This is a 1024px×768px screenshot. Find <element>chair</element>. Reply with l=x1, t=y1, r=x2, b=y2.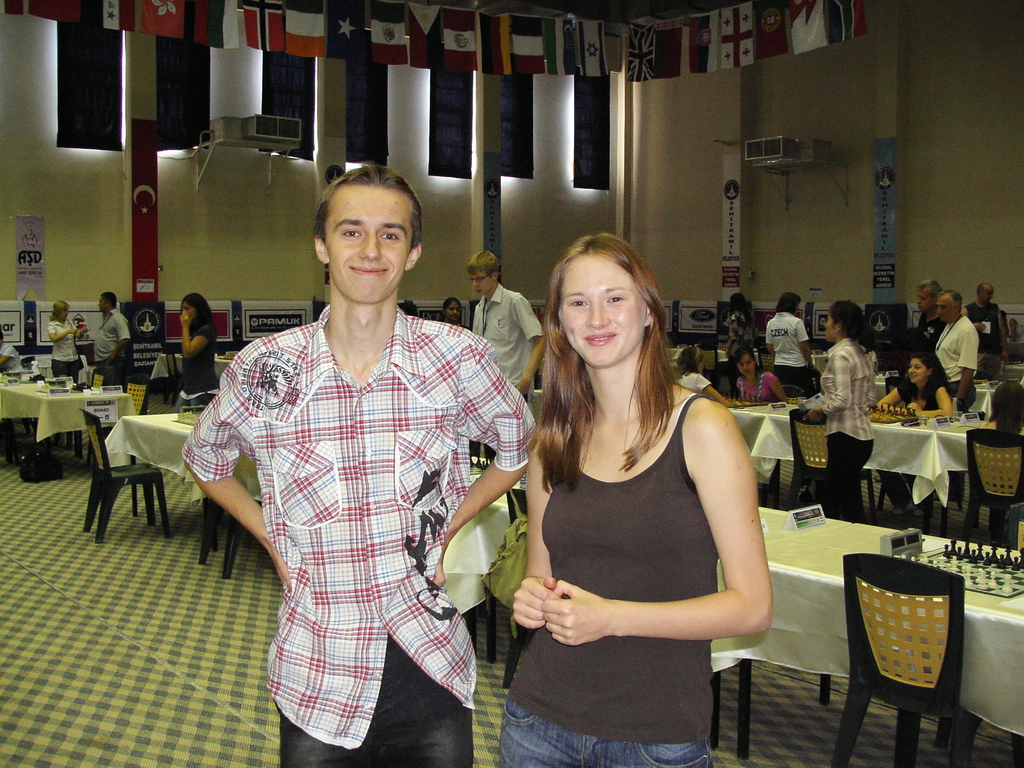
l=697, t=347, r=721, b=384.
